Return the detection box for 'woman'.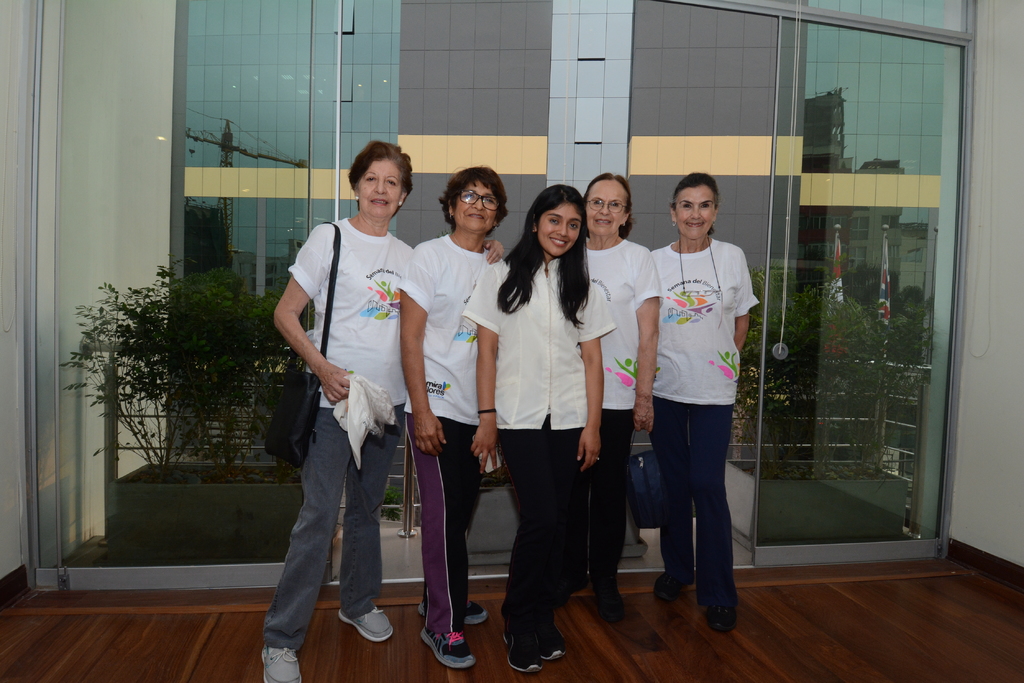
rect(572, 167, 671, 602).
